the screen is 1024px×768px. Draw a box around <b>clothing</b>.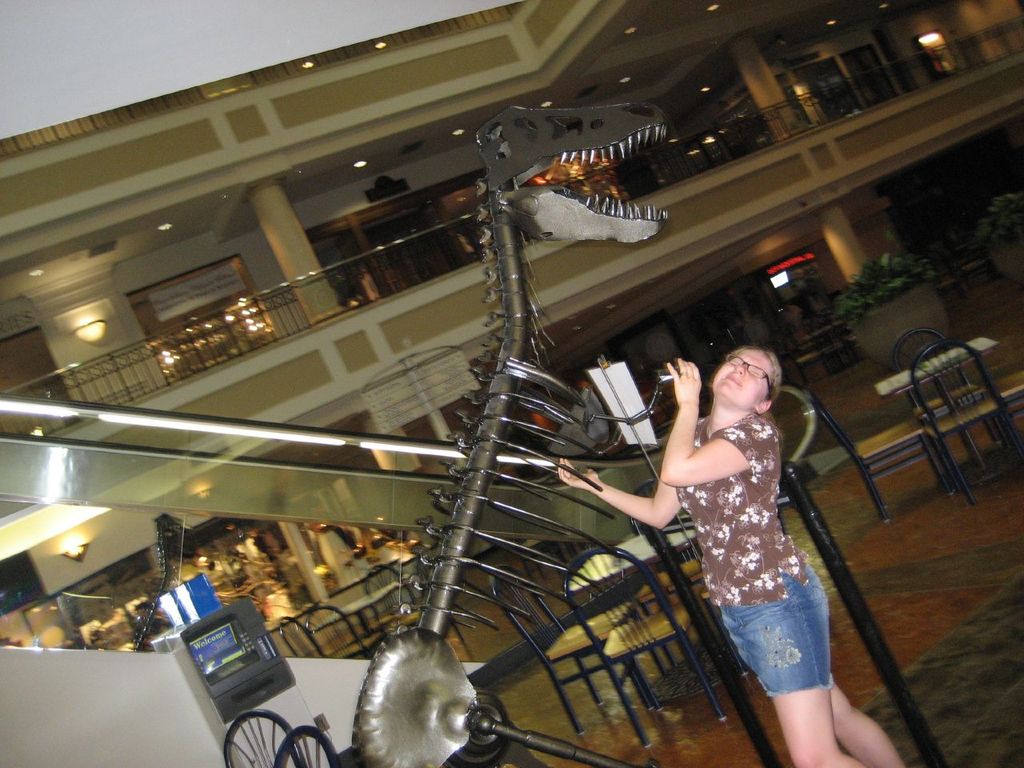
(674,410,806,605).
